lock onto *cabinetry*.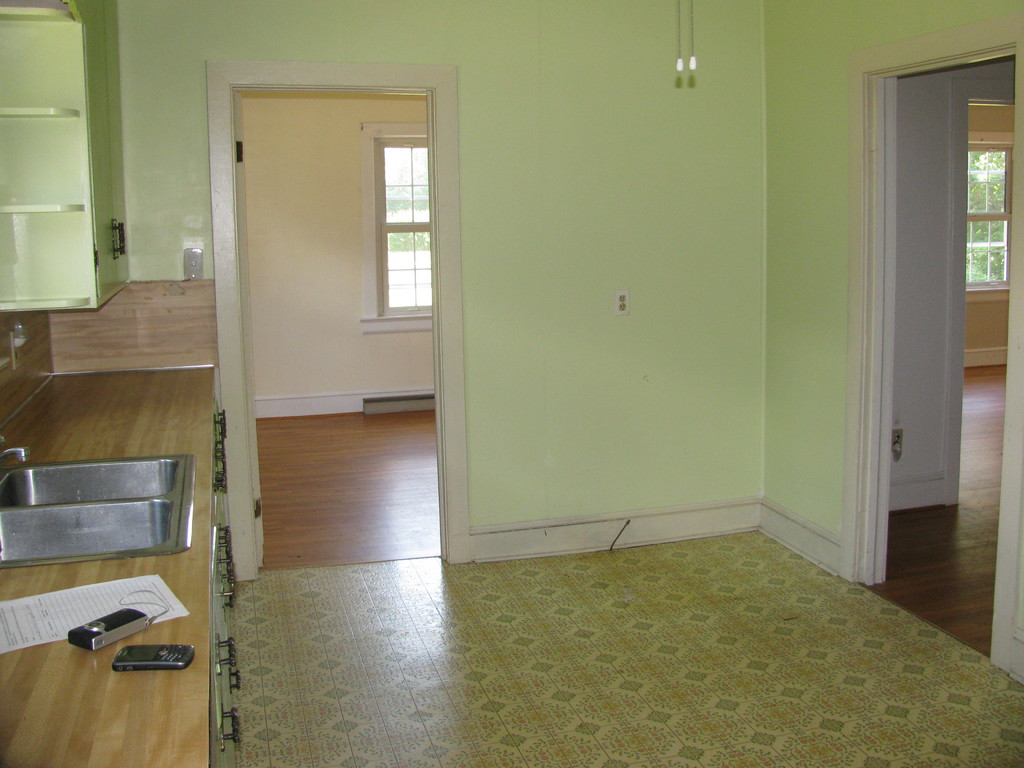
Locked: detection(203, 389, 251, 767).
